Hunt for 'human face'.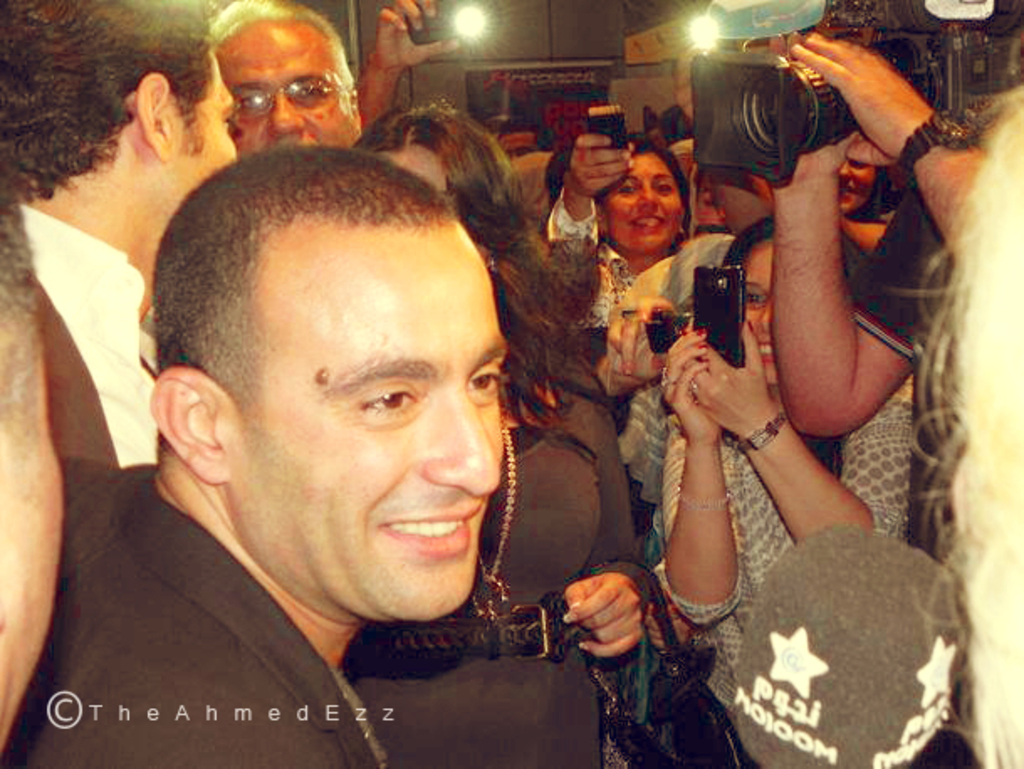
Hunted down at Rect(171, 59, 232, 186).
